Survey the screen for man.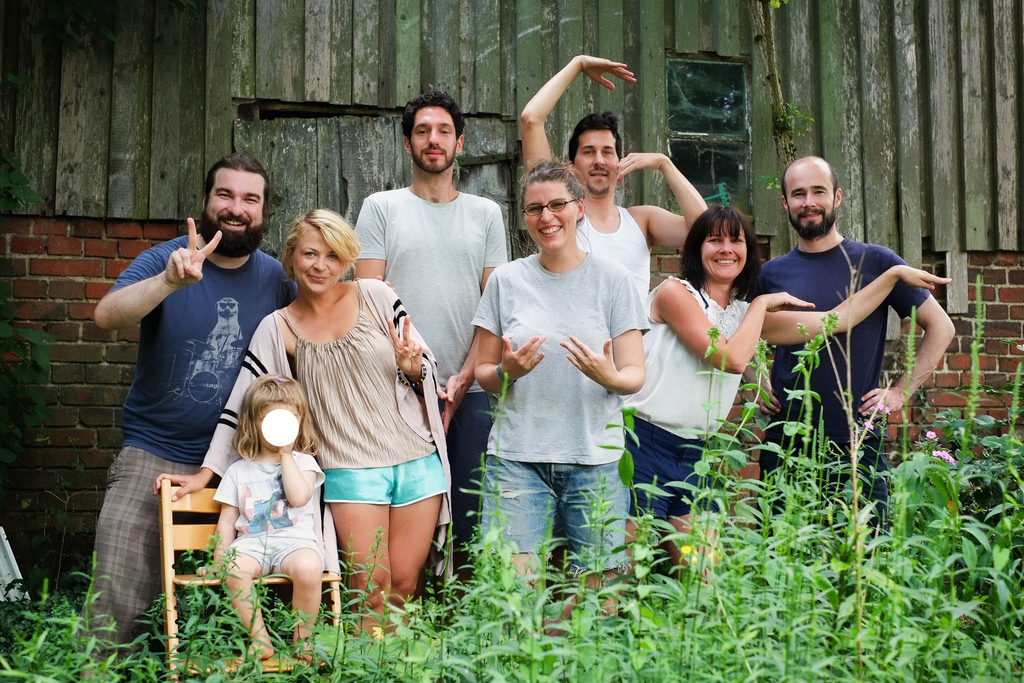
Survey found: bbox=(520, 55, 711, 317).
